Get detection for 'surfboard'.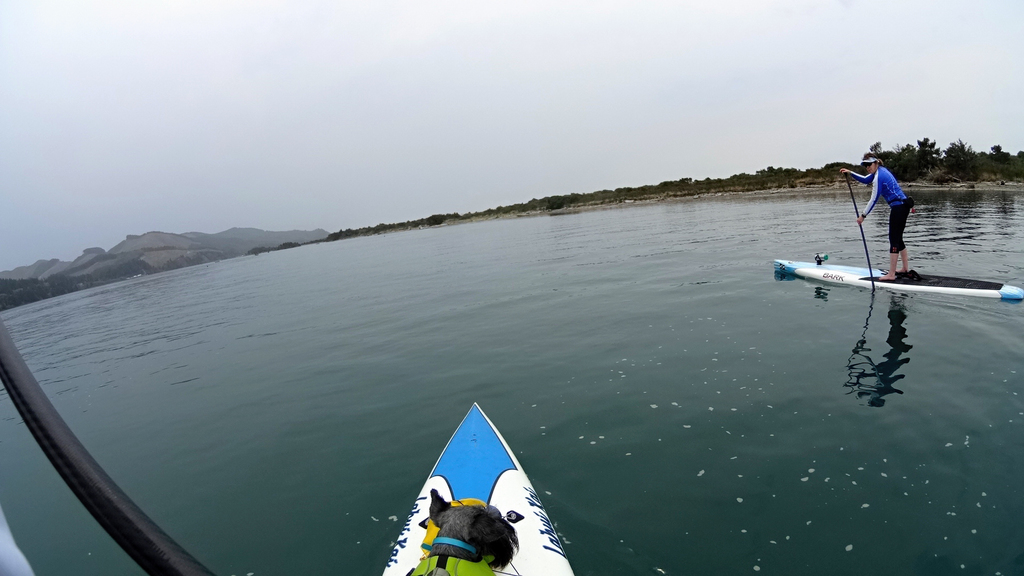
Detection: (left=776, top=260, right=1023, bottom=301).
